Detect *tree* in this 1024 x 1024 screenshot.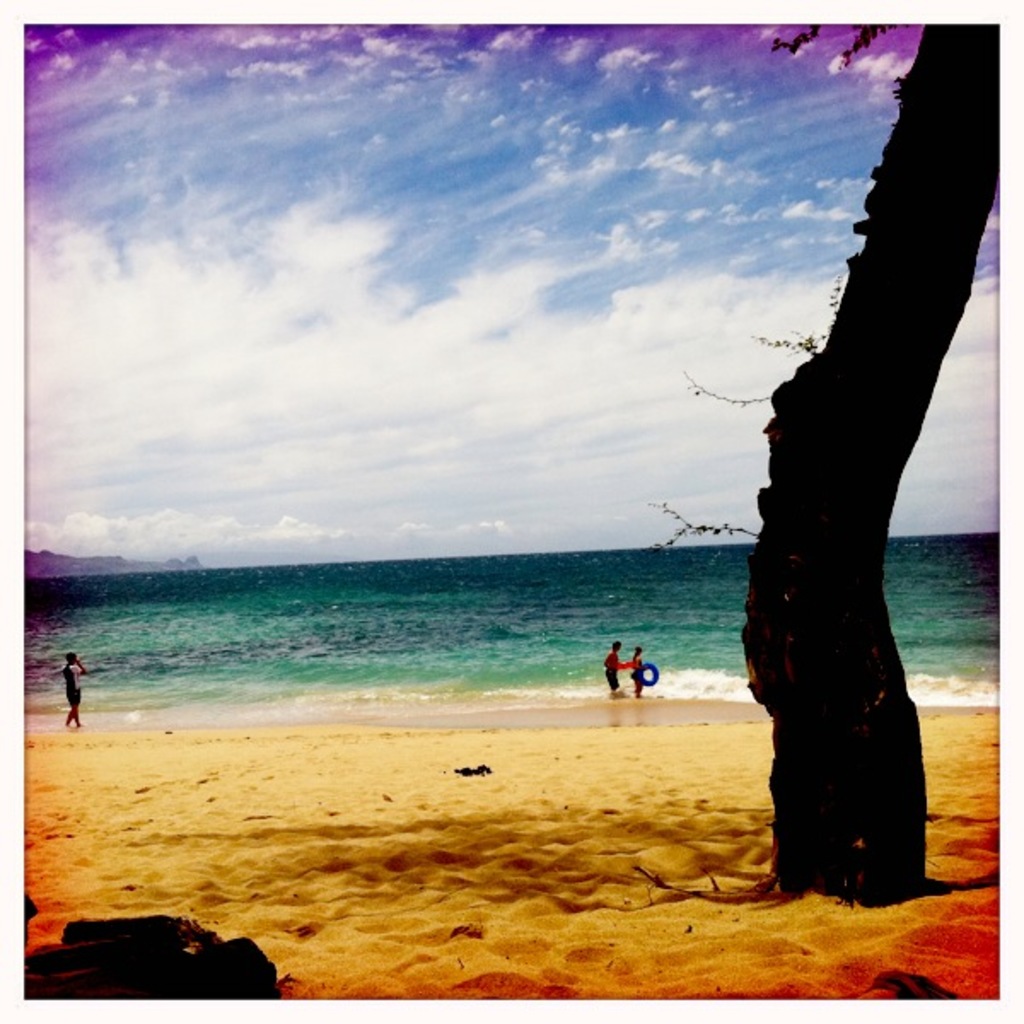
Detection: 672,61,1023,874.
